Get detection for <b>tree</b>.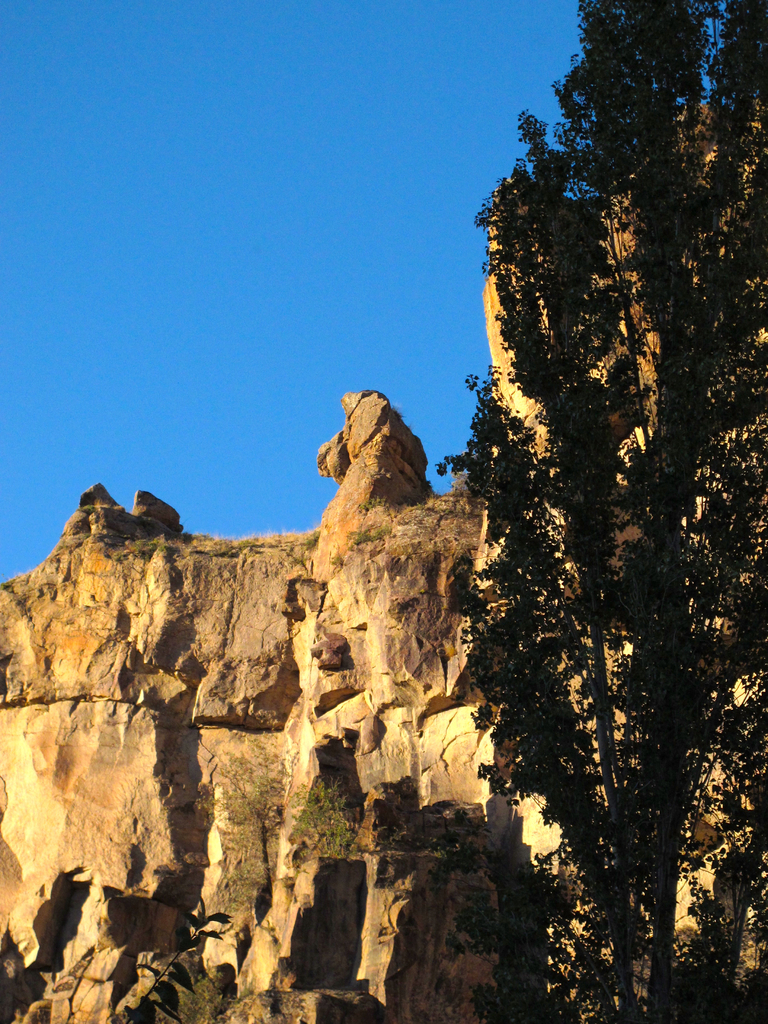
Detection: (x1=195, y1=724, x2=307, y2=911).
